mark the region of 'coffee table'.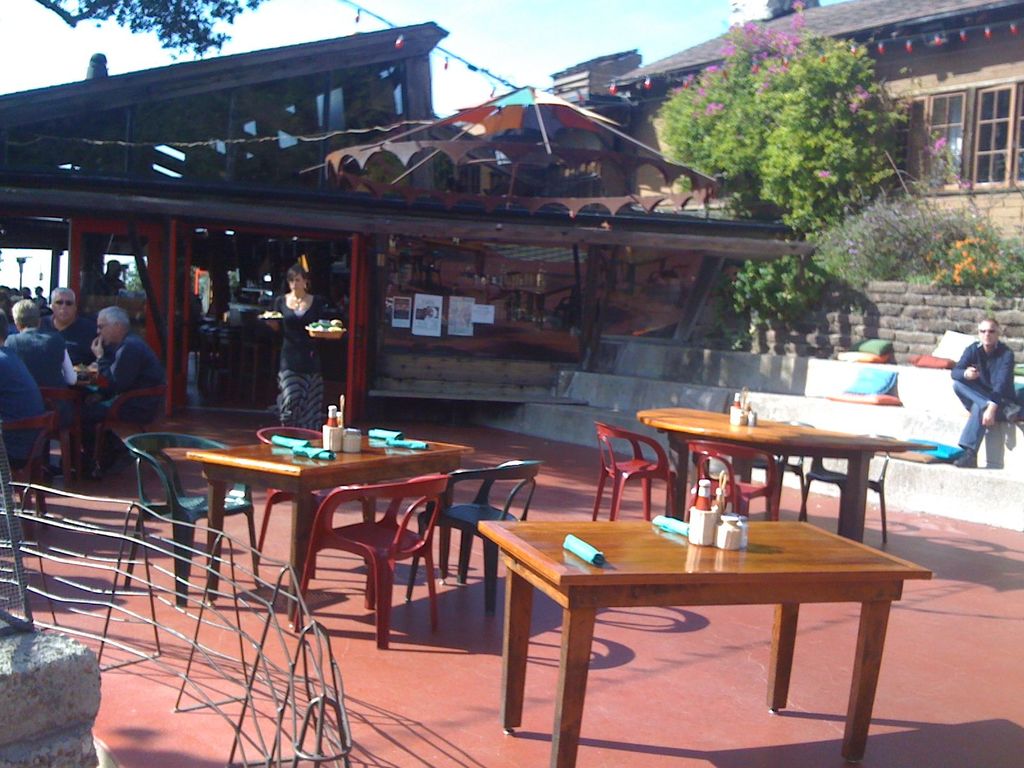
Region: [left=497, top=500, right=899, bottom=746].
